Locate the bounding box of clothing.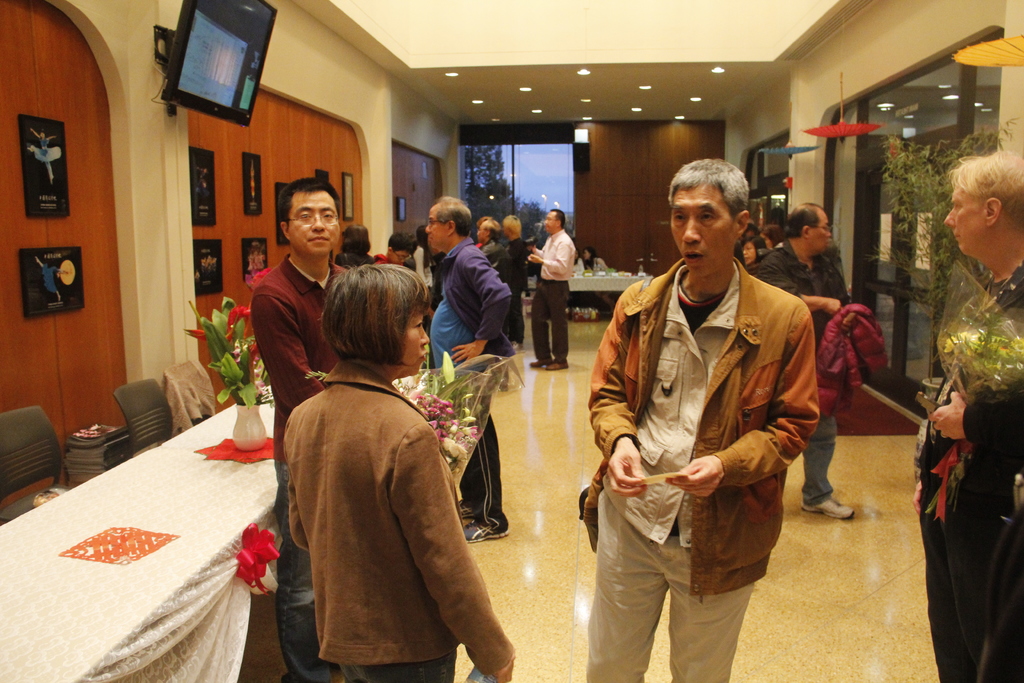
Bounding box: 915/259/1023/682.
